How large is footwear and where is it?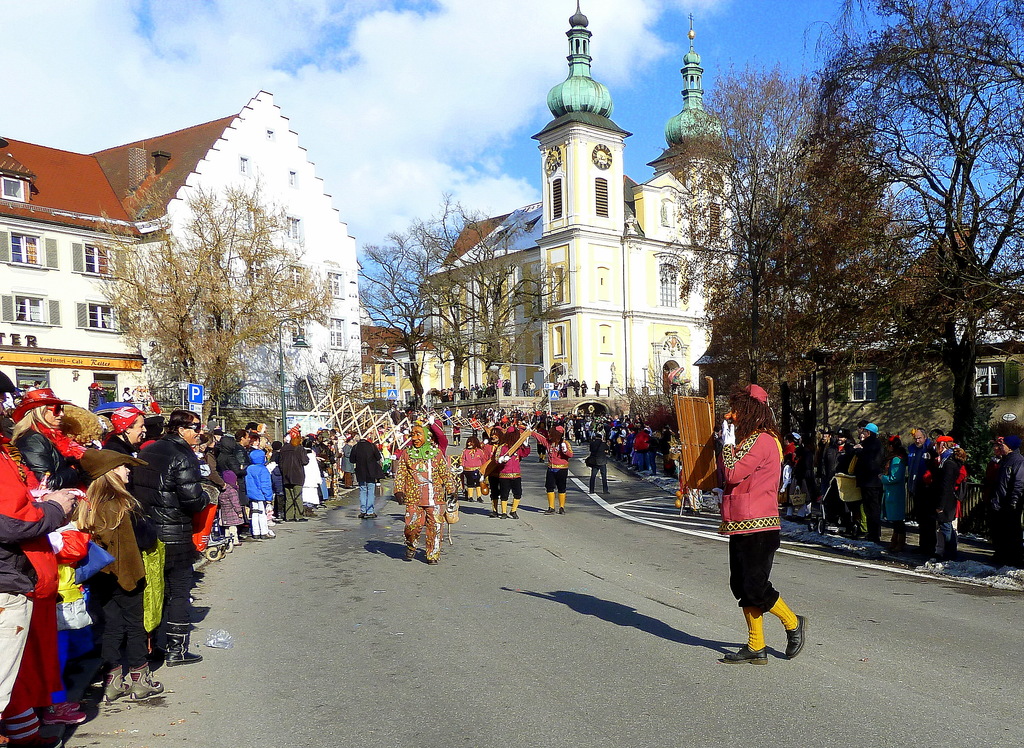
Bounding box: <bbox>544, 510, 555, 517</bbox>.
